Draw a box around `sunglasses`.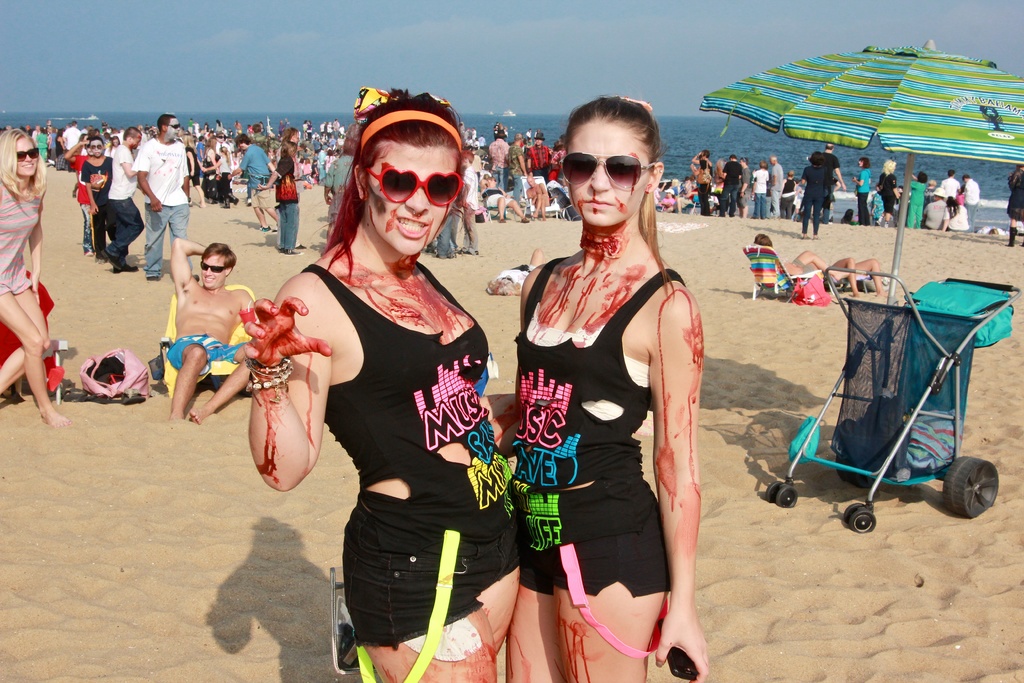
{"x1": 15, "y1": 150, "x2": 36, "y2": 163}.
